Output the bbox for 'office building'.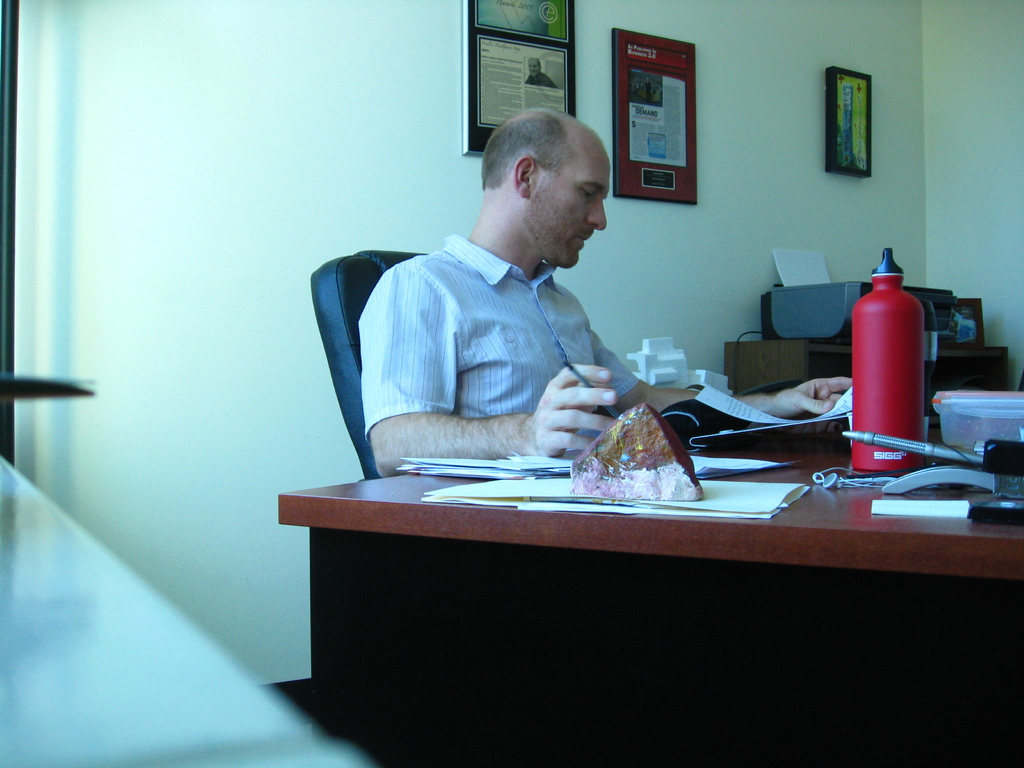
(0,0,1023,767).
